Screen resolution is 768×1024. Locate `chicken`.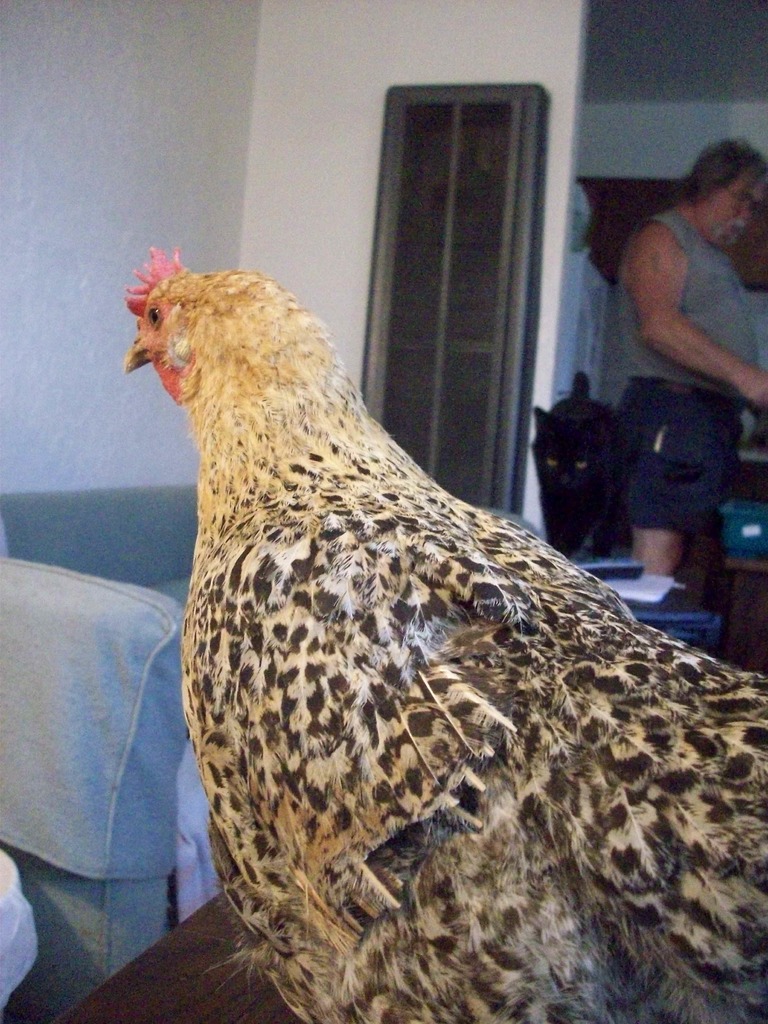
(x1=135, y1=228, x2=732, y2=1023).
